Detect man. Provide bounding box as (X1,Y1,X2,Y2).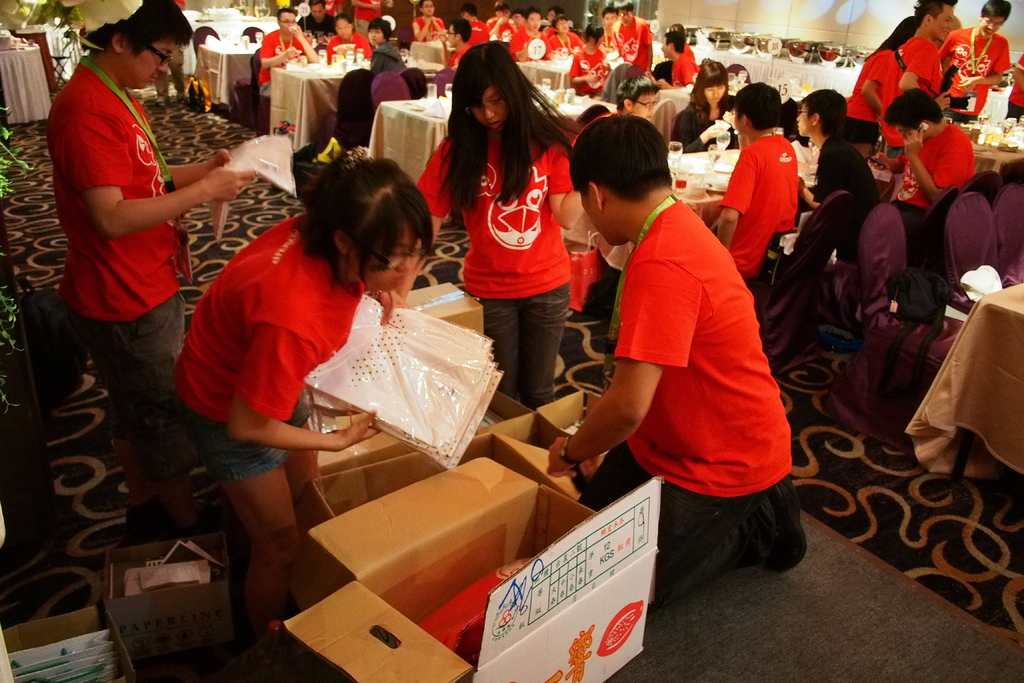
(40,0,260,544).
